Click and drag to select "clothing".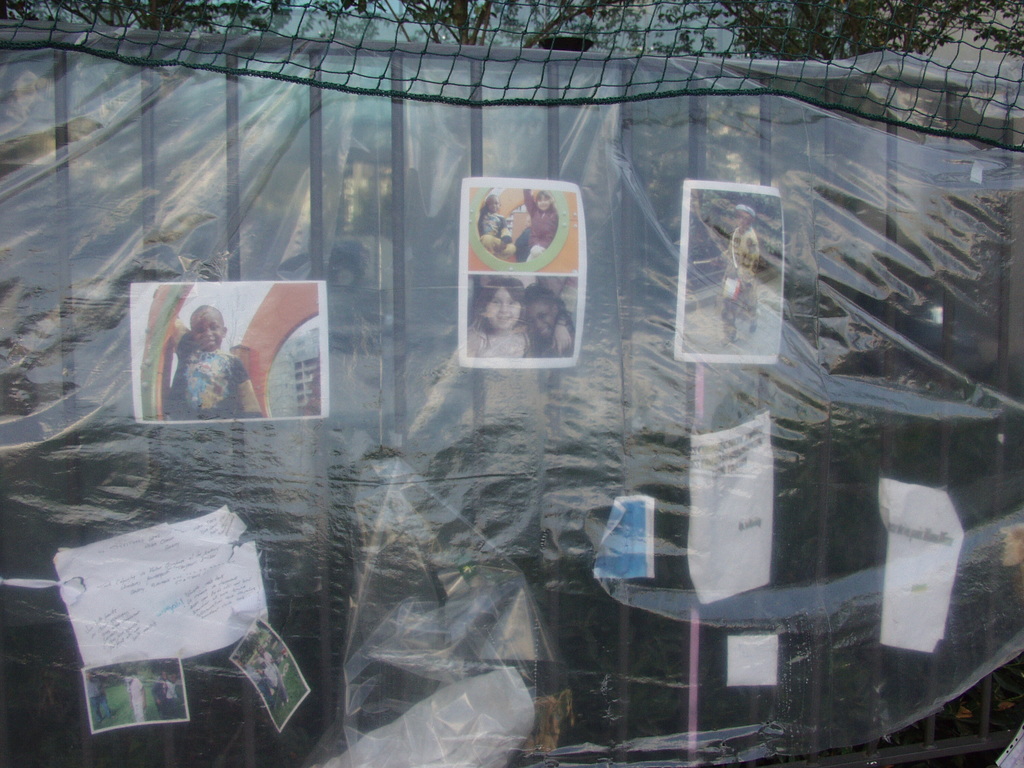
Selection: BBox(479, 211, 515, 253).
